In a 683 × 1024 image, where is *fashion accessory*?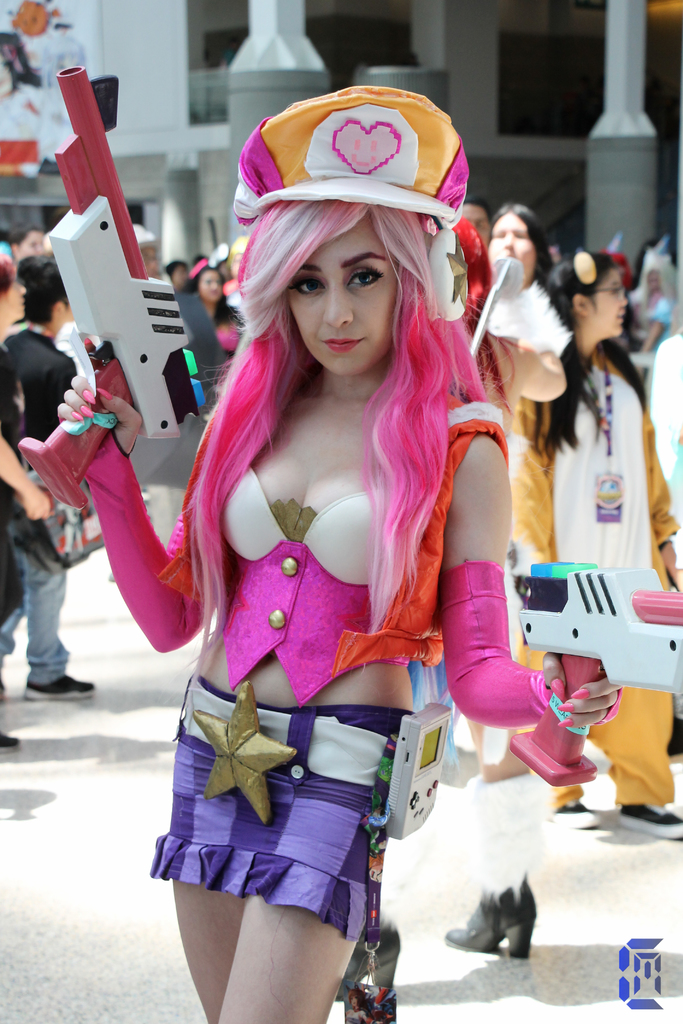
x1=193 y1=675 x2=292 y2=824.
